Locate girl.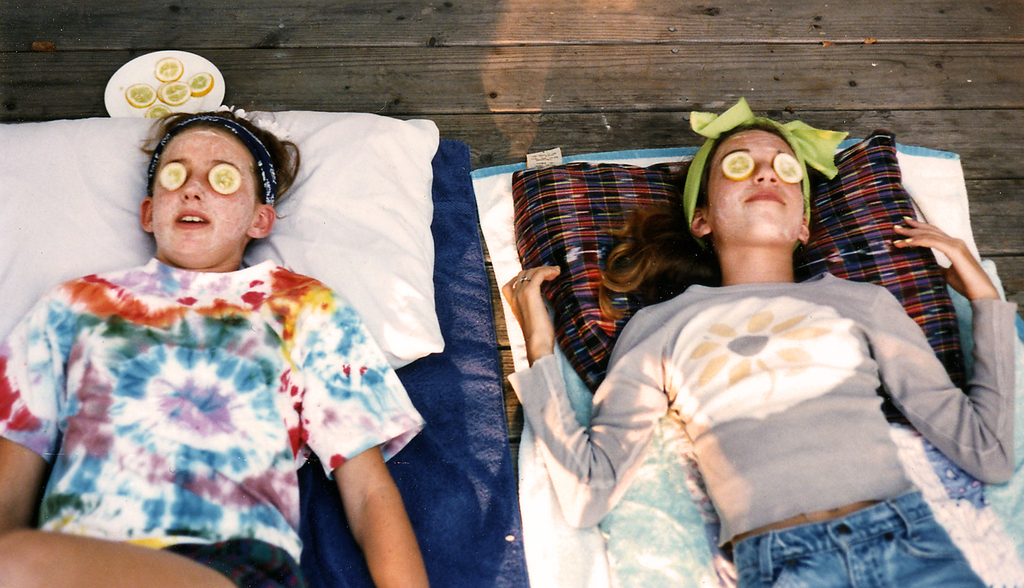
Bounding box: (0, 110, 429, 587).
